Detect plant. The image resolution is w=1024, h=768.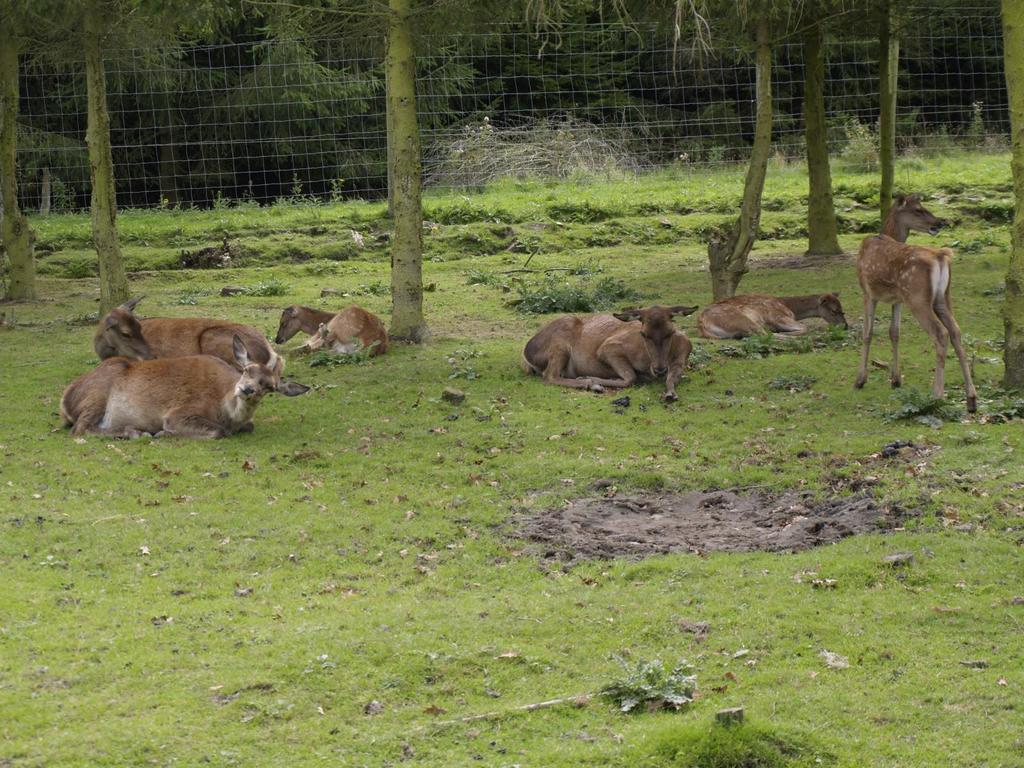
Rect(899, 107, 931, 150).
